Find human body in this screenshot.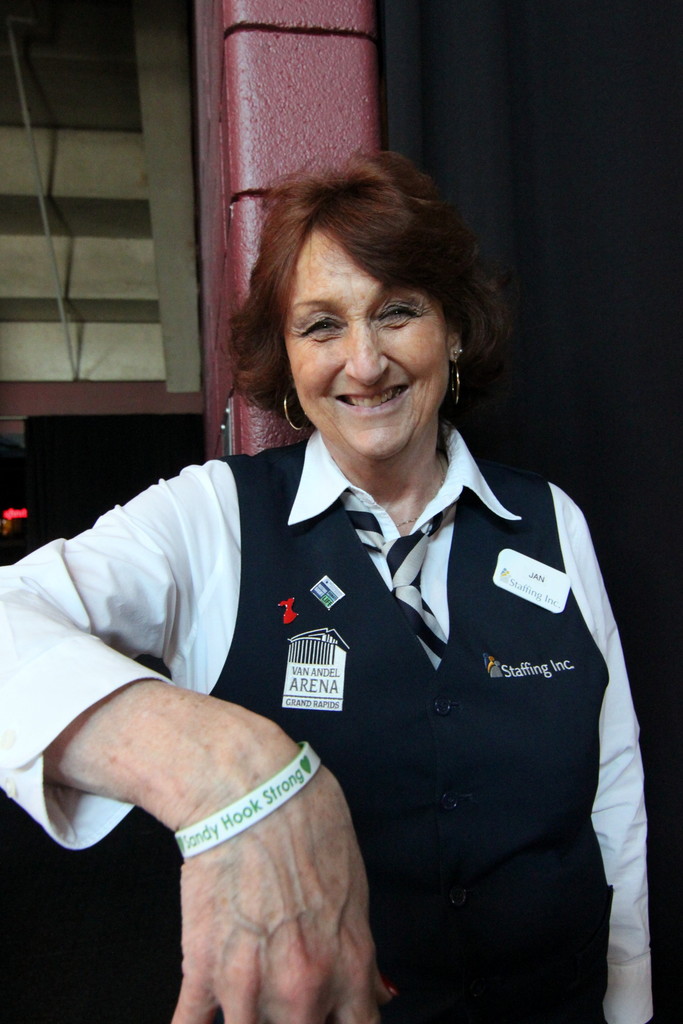
The bounding box for human body is pyautogui.locateOnScreen(88, 120, 621, 1023).
